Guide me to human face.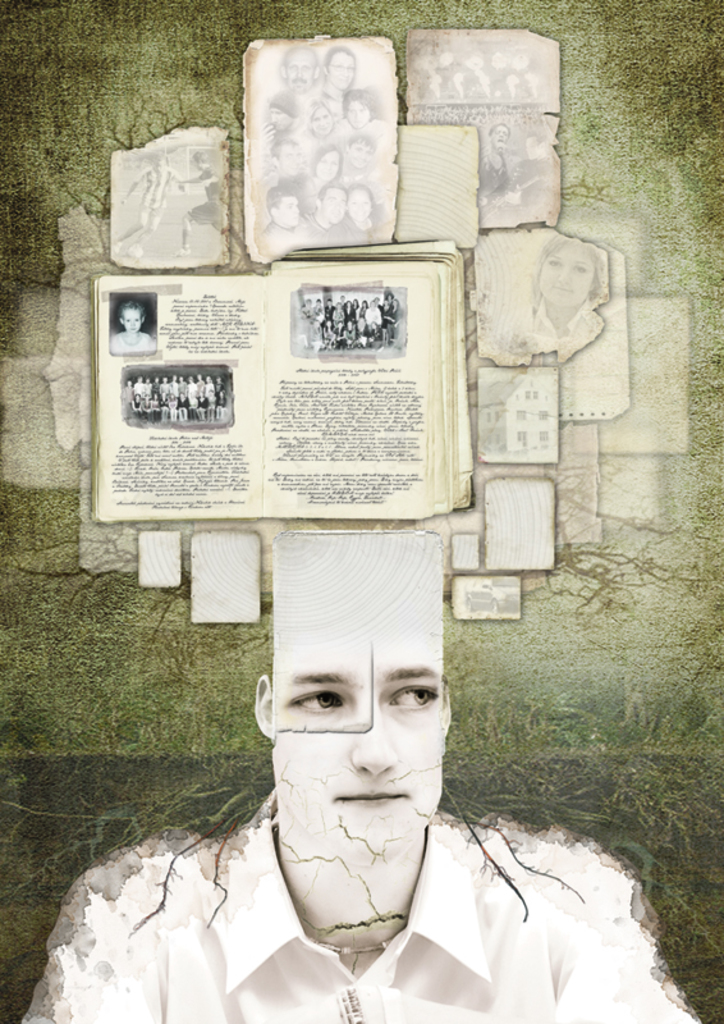
Guidance: select_region(120, 305, 142, 332).
